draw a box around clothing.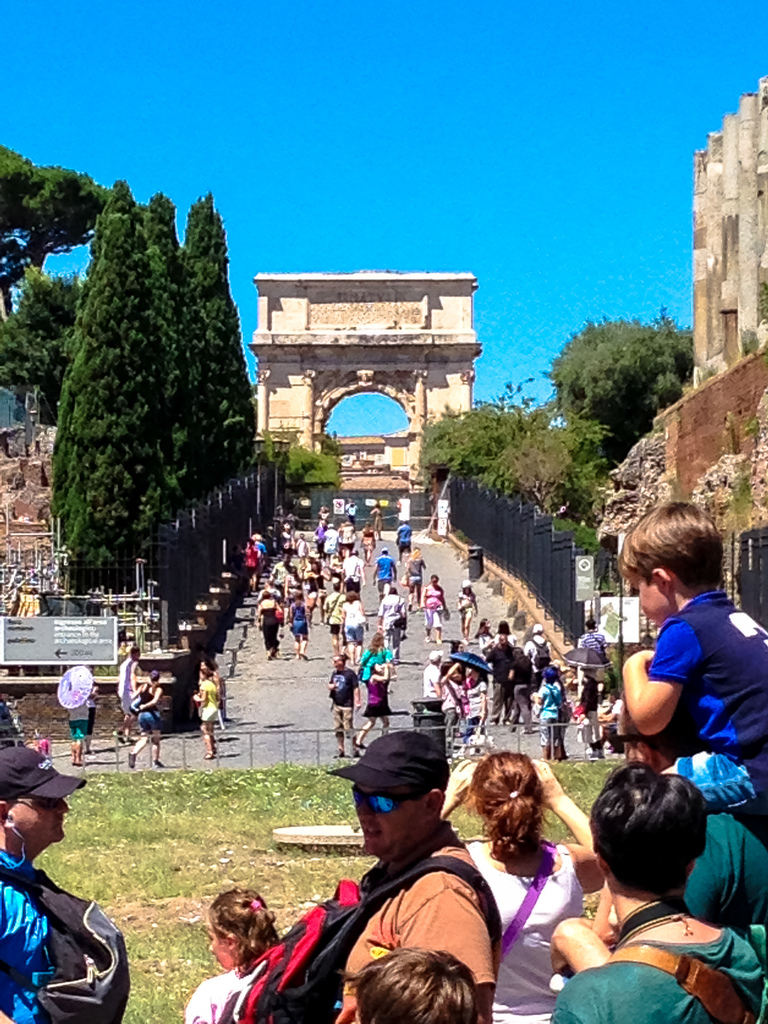
locate(577, 681, 604, 756).
